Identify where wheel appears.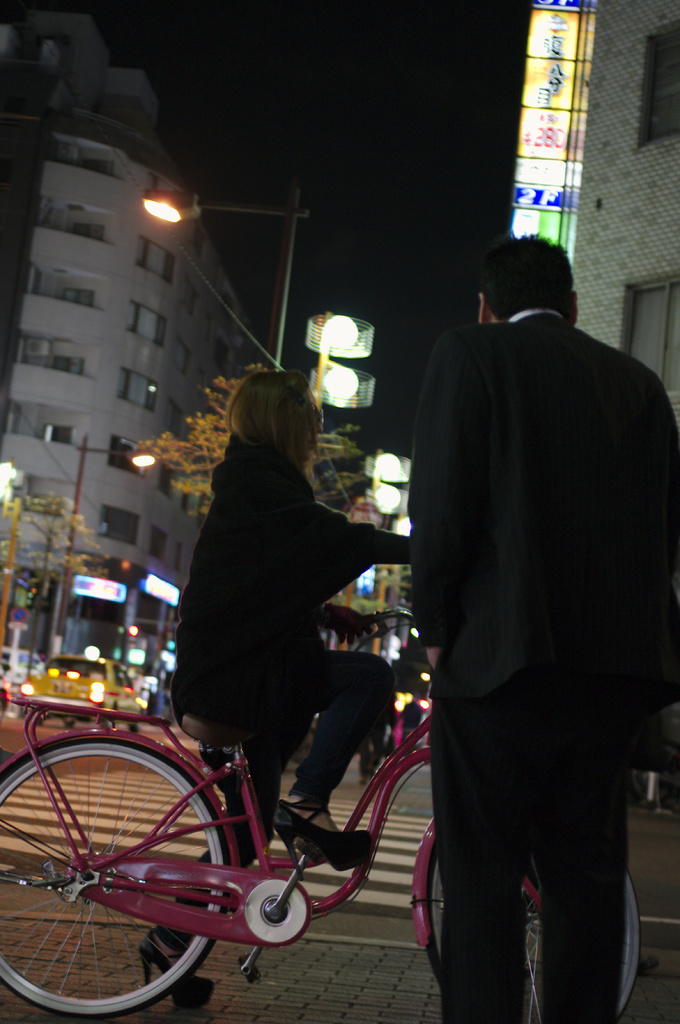
Appears at [left=422, top=838, right=642, bottom=1022].
